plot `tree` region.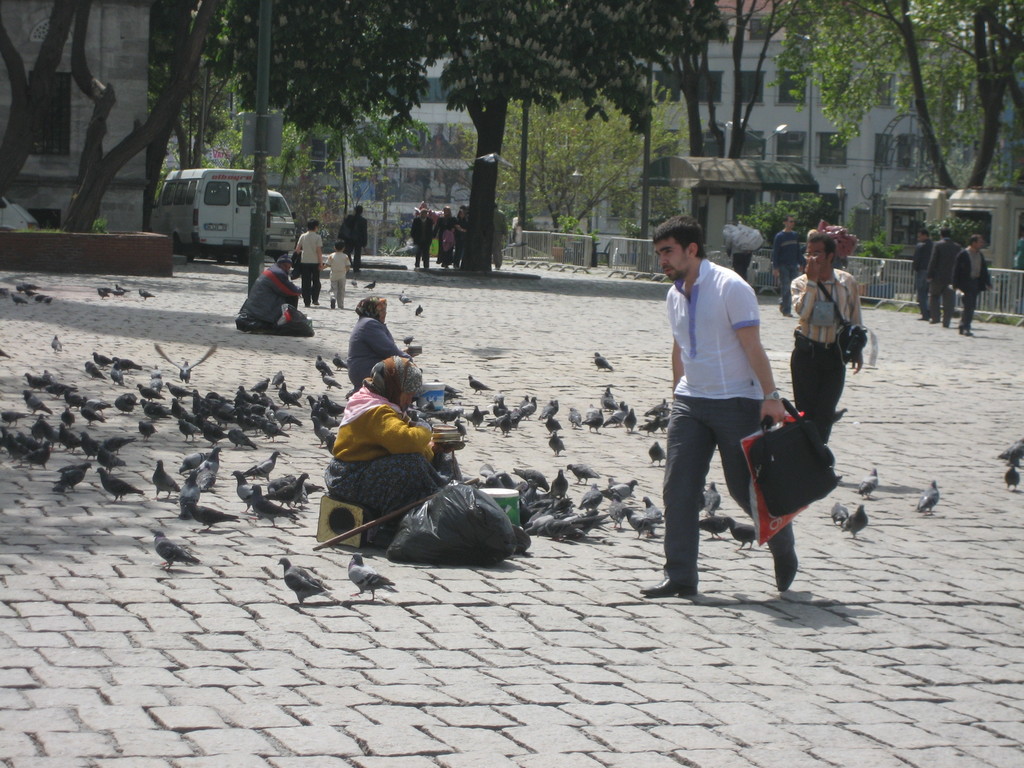
Plotted at (0,0,77,196).
